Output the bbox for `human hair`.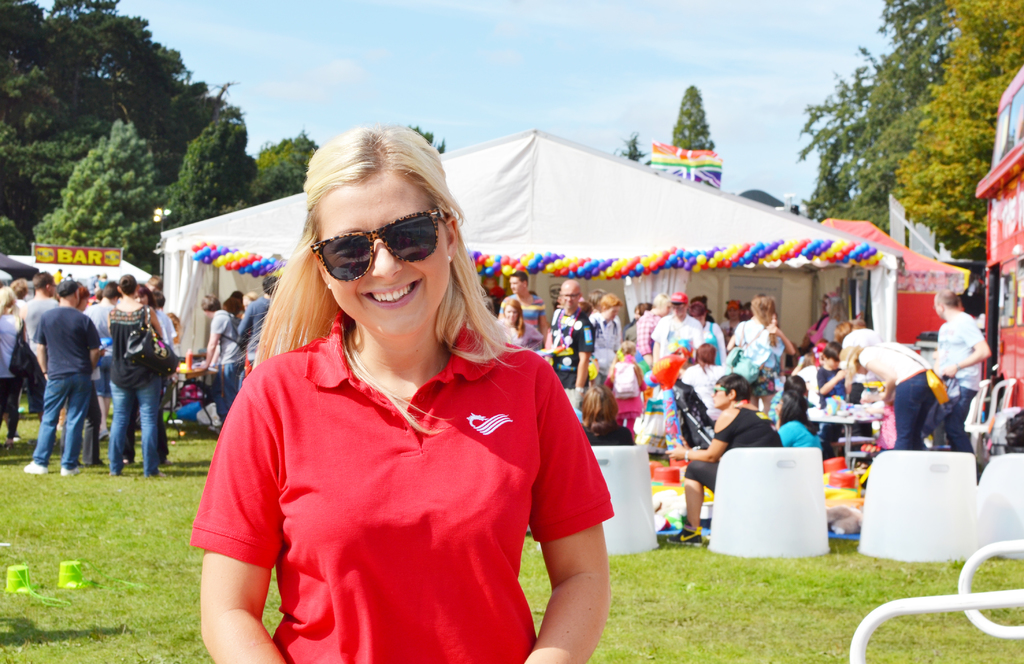
locate(696, 336, 717, 373).
